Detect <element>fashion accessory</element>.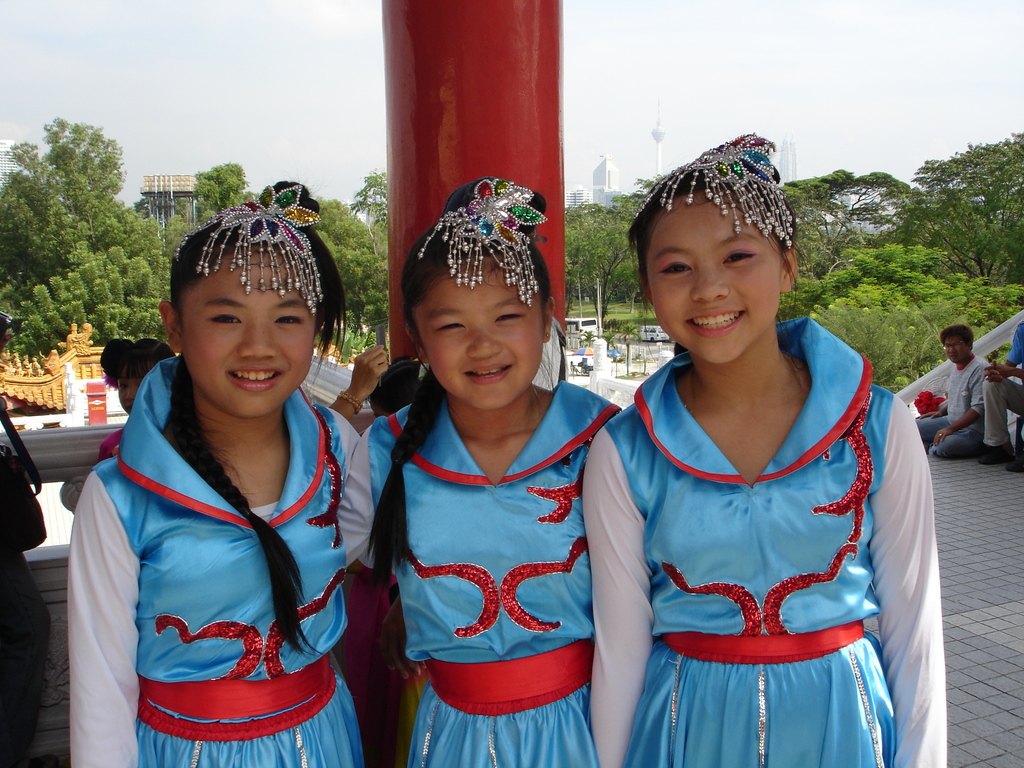
Detected at select_region(938, 431, 947, 440).
